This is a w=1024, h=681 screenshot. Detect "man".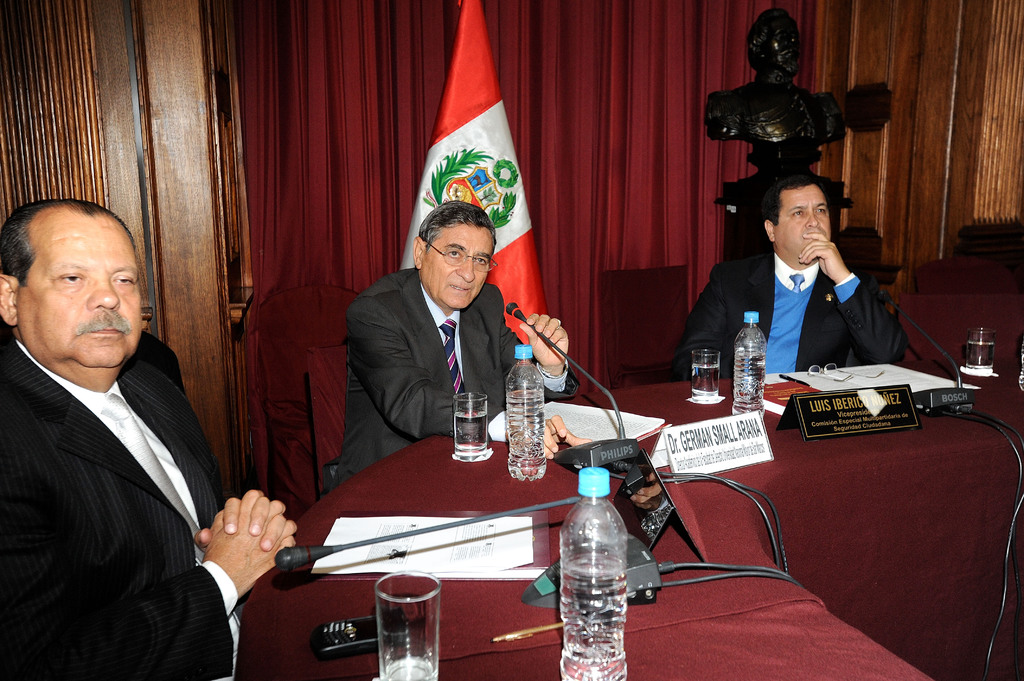
675 163 910 380.
